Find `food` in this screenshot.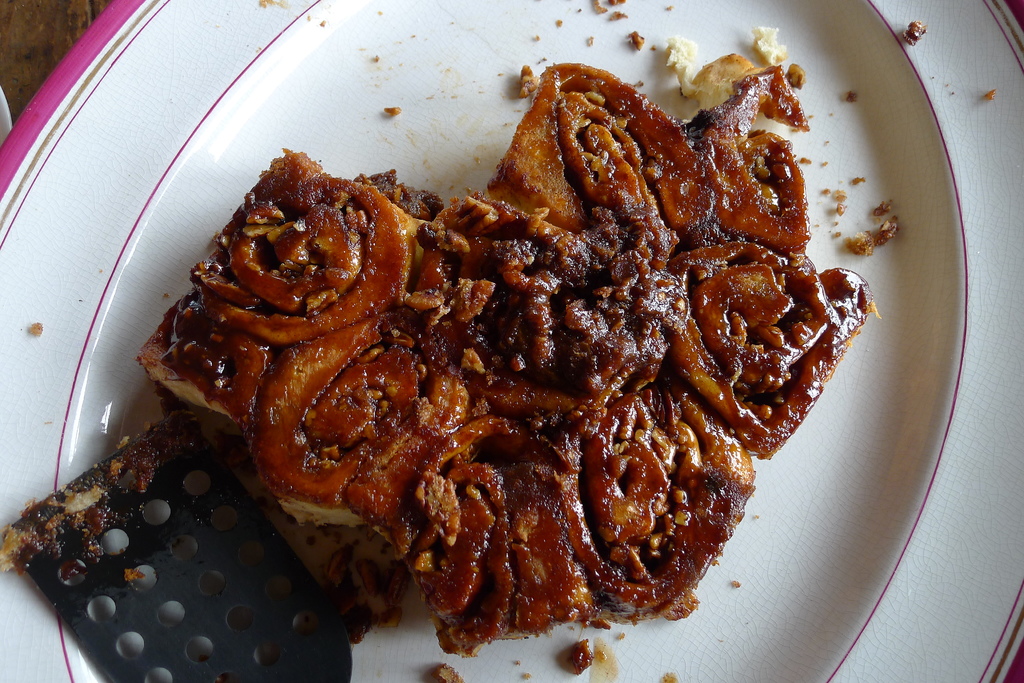
The bounding box for `food` is pyautogui.locateOnScreen(26, 320, 42, 339).
